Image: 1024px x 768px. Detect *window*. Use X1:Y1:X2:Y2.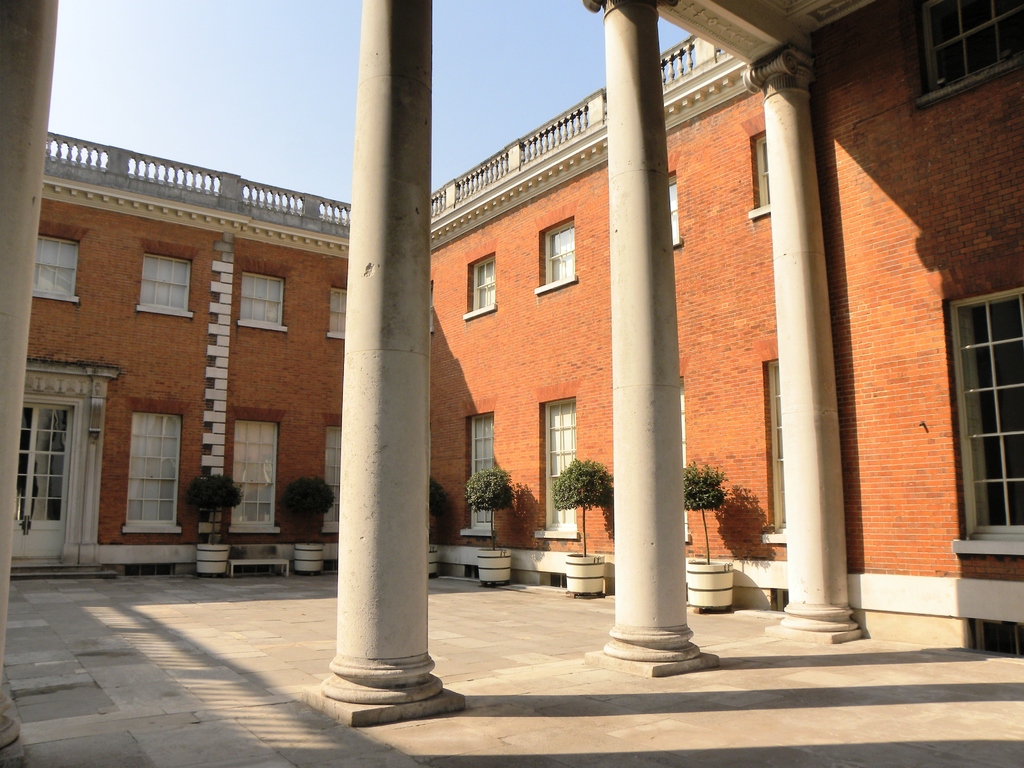
249:271:287:335.
